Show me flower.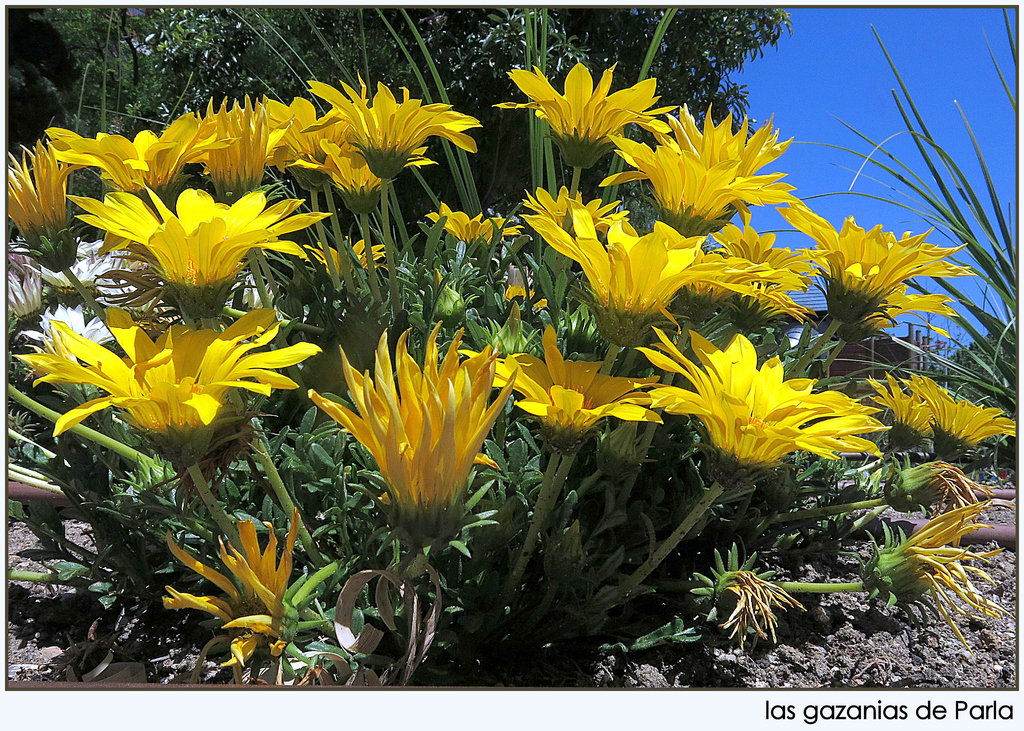
flower is here: {"x1": 898, "y1": 372, "x2": 1021, "y2": 458}.
